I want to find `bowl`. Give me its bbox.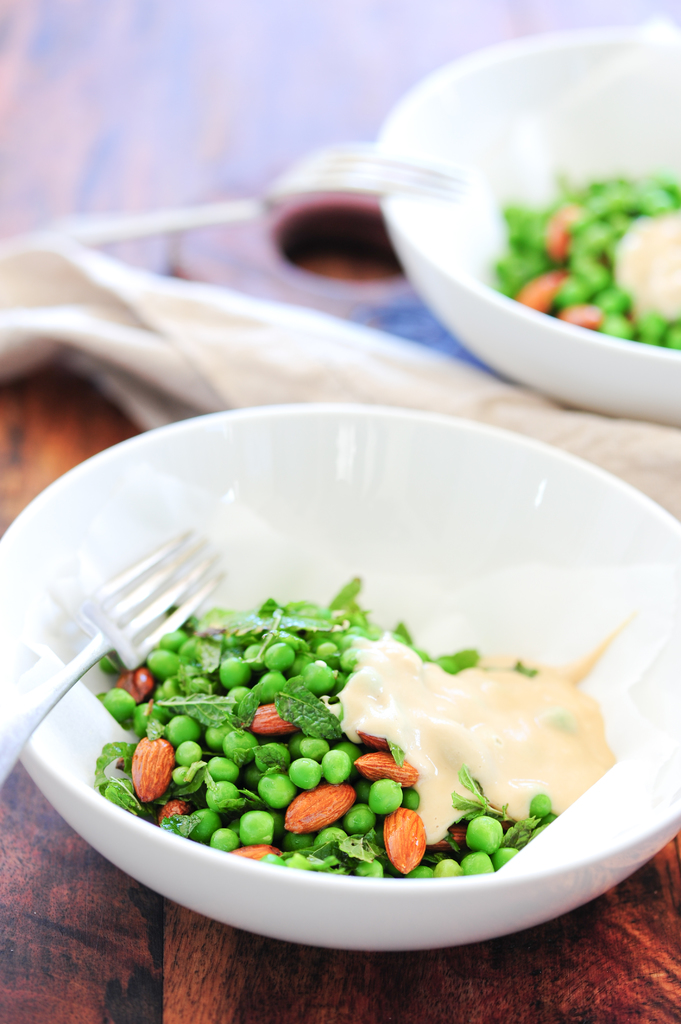
region(0, 403, 680, 951).
